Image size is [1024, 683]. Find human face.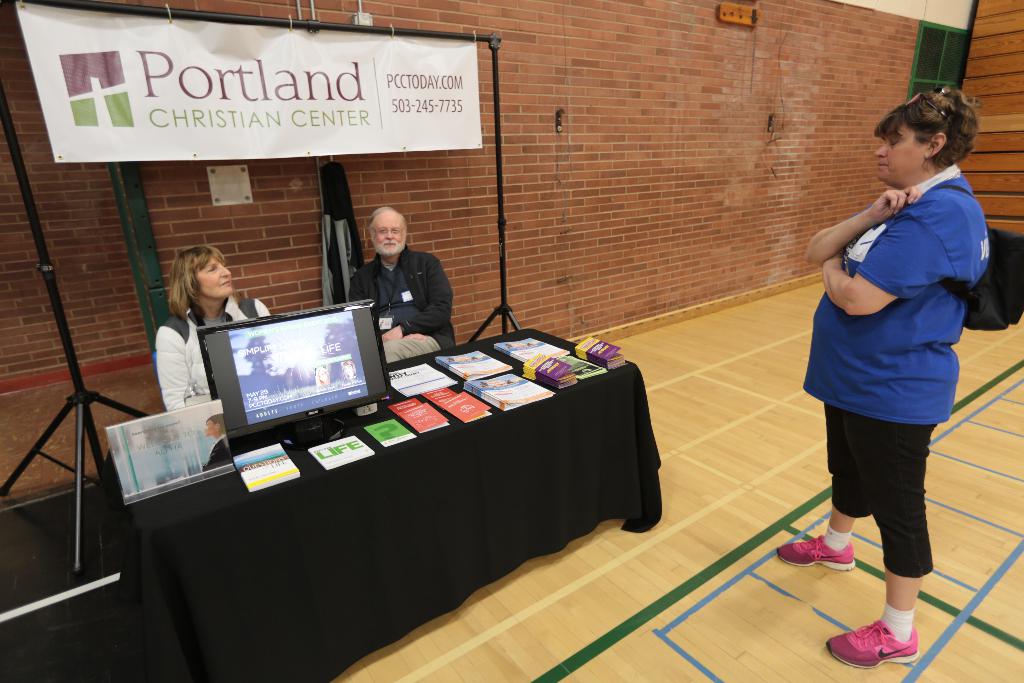
bbox=[372, 211, 405, 257].
